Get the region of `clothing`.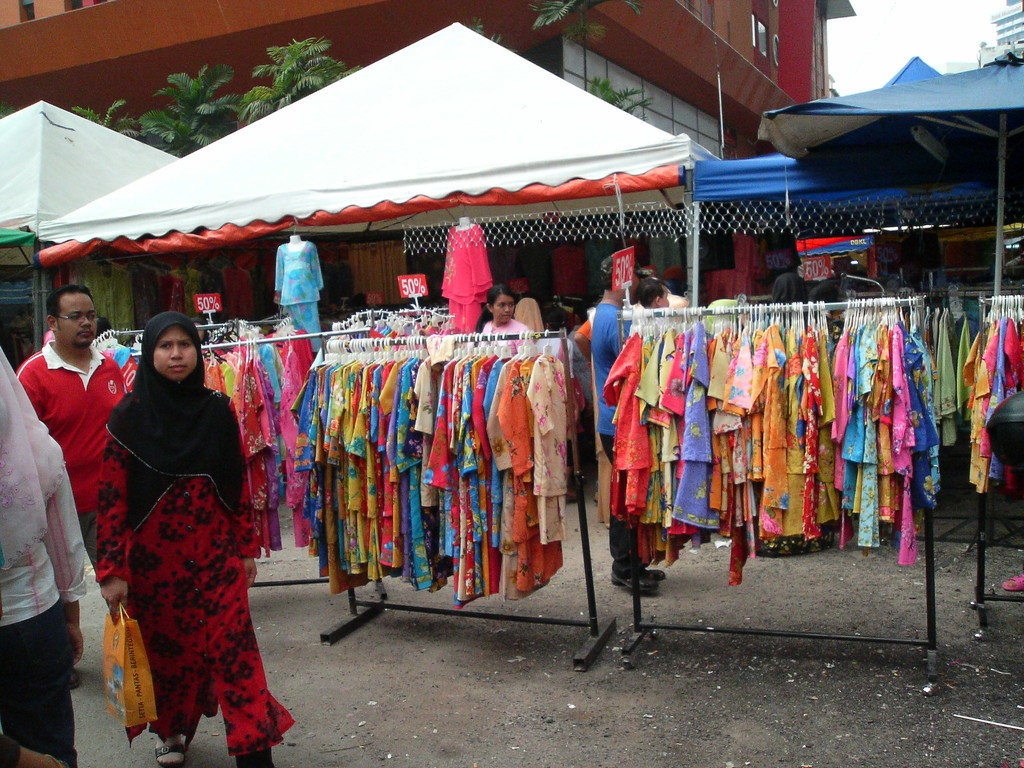
x1=88 y1=365 x2=290 y2=767.
